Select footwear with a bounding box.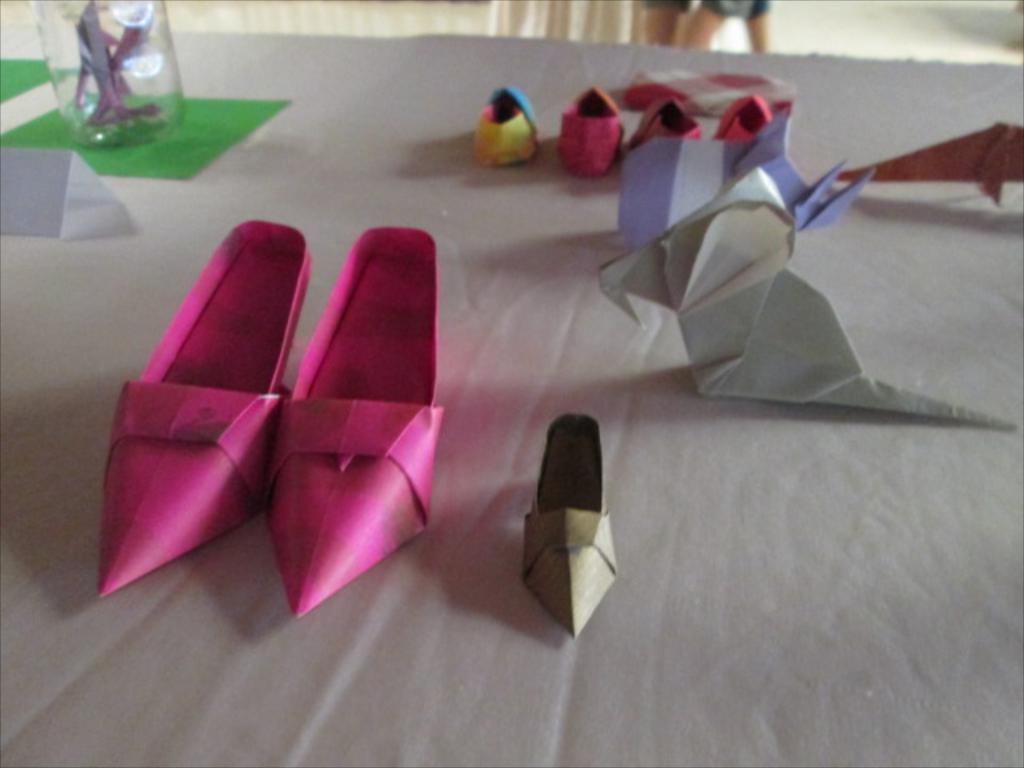
<box>96,211,322,602</box>.
